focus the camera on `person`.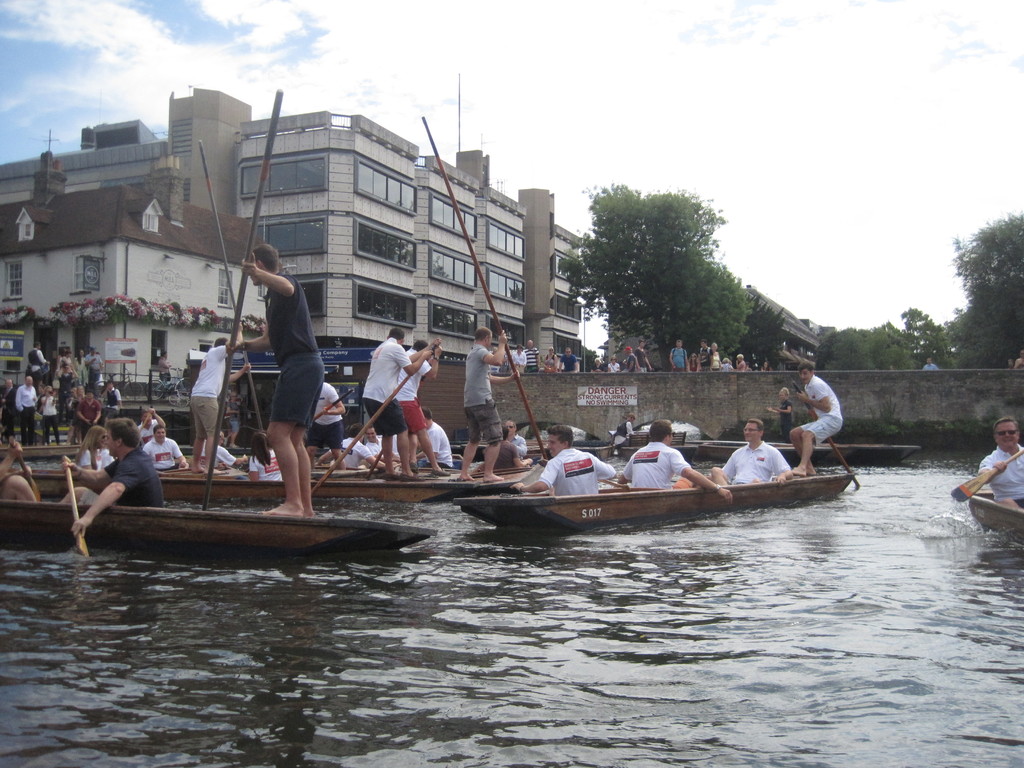
Focus region: 504, 419, 526, 455.
